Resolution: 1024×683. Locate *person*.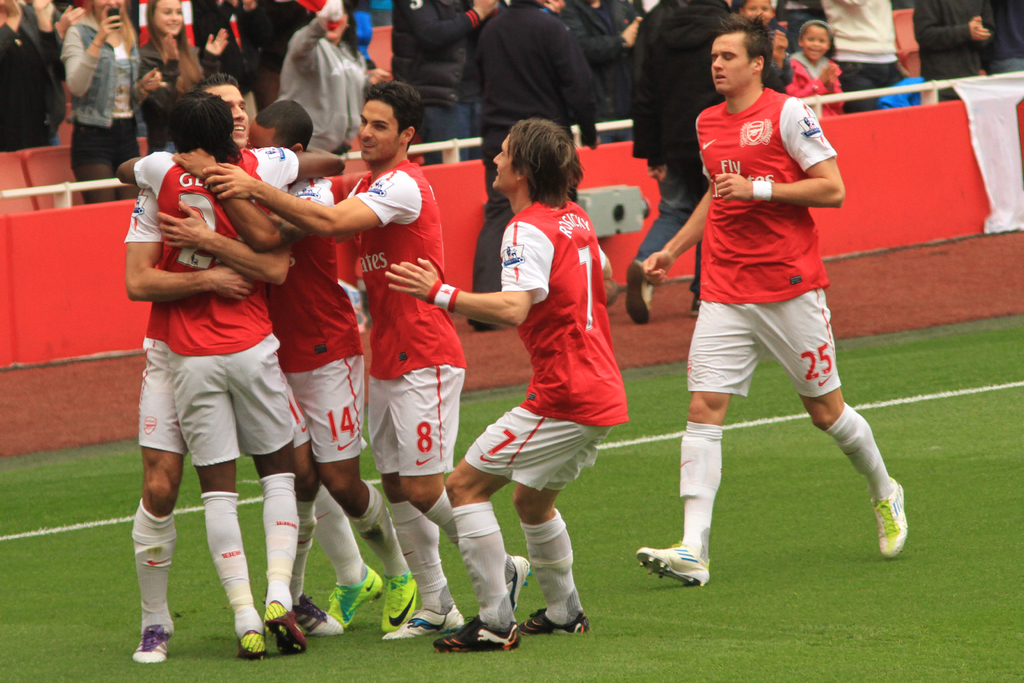
left=173, top=96, right=410, bottom=624.
